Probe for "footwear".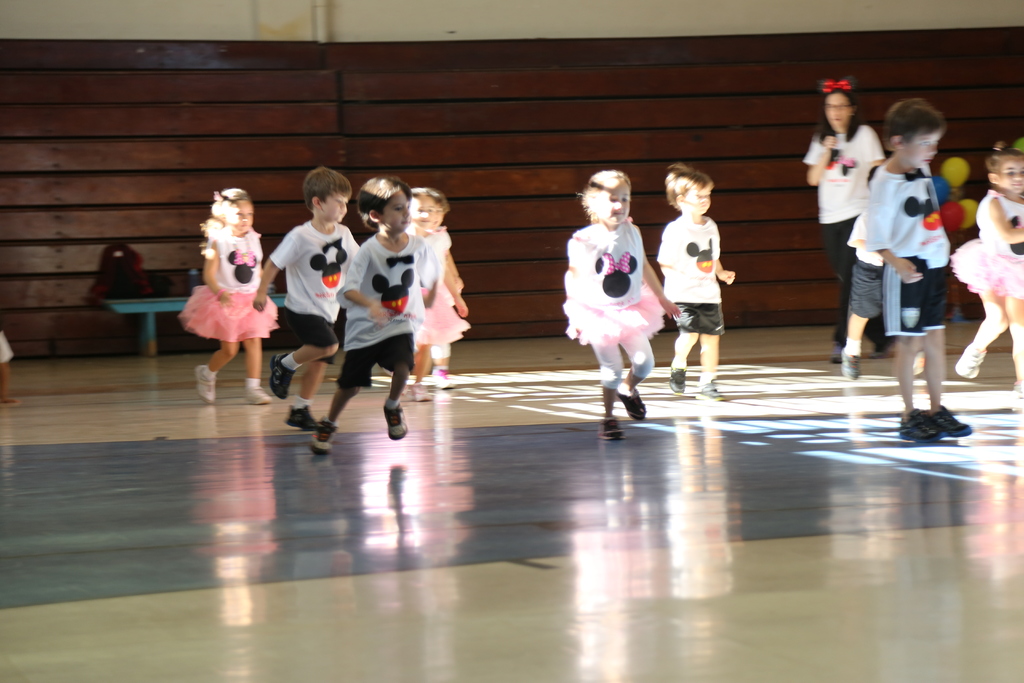
Probe result: 408/383/431/403.
